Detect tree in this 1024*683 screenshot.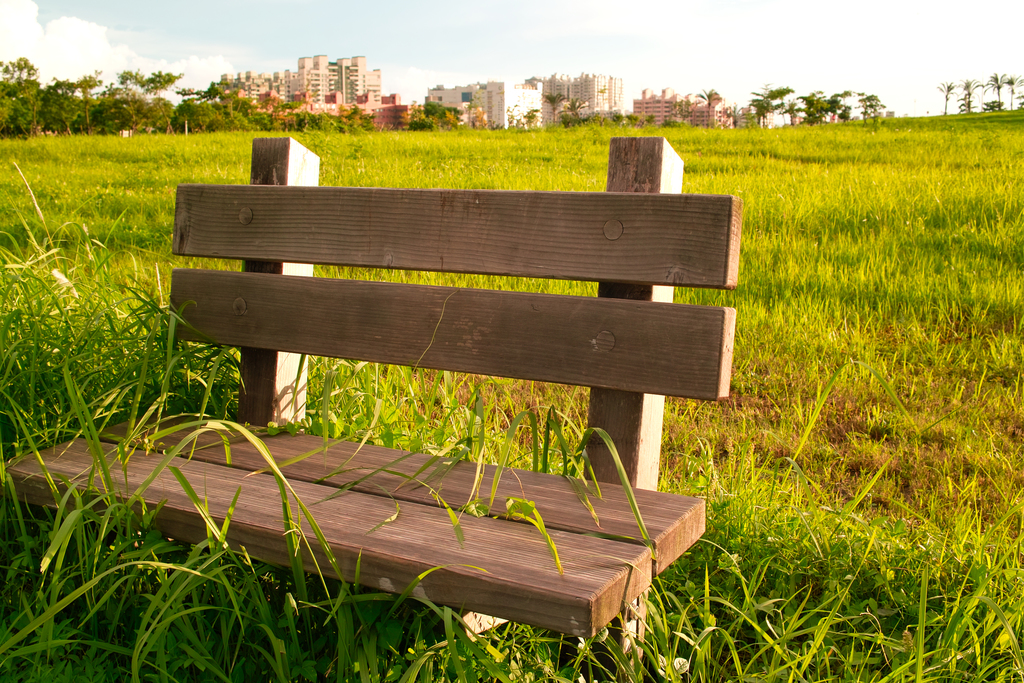
Detection: box=[166, 98, 214, 133].
